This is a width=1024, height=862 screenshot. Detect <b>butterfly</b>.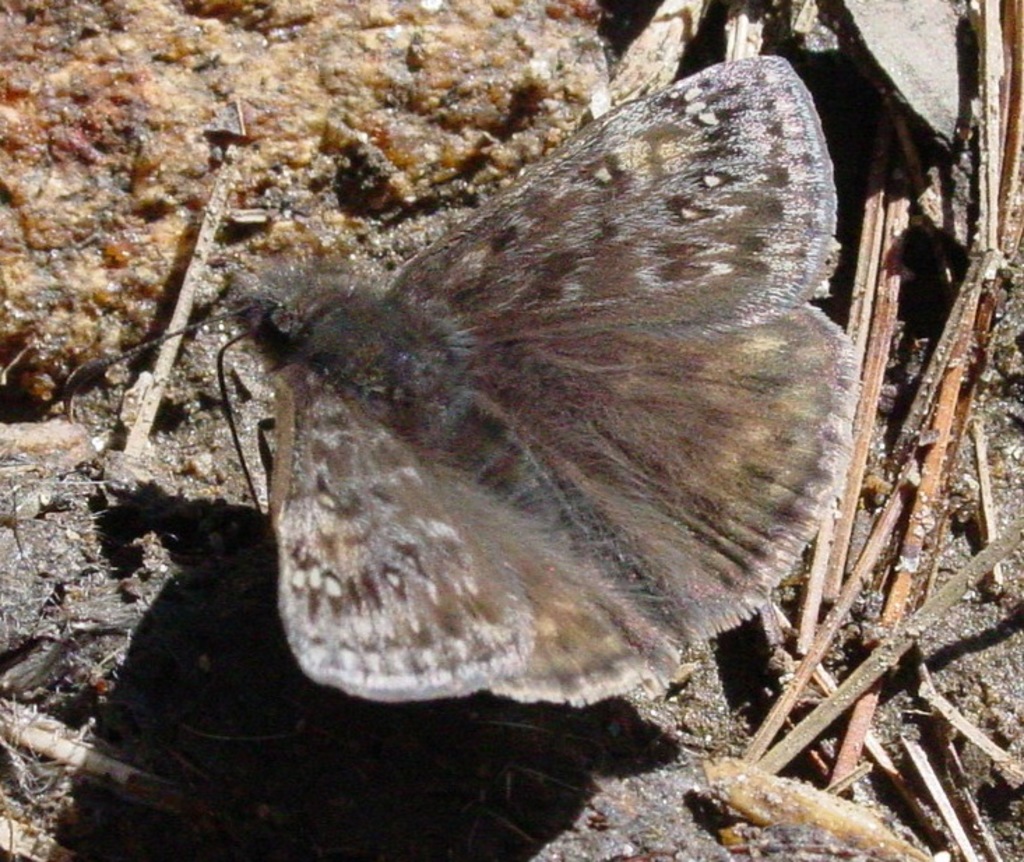
56 50 866 707.
